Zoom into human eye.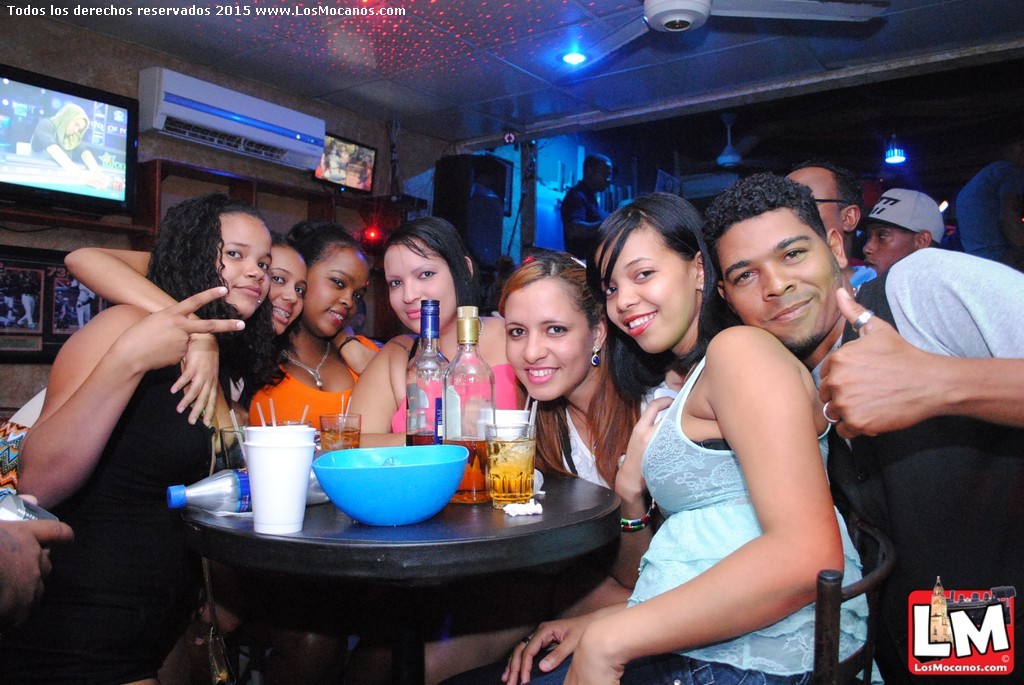
Zoom target: bbox(387, 278, 404, 289).
